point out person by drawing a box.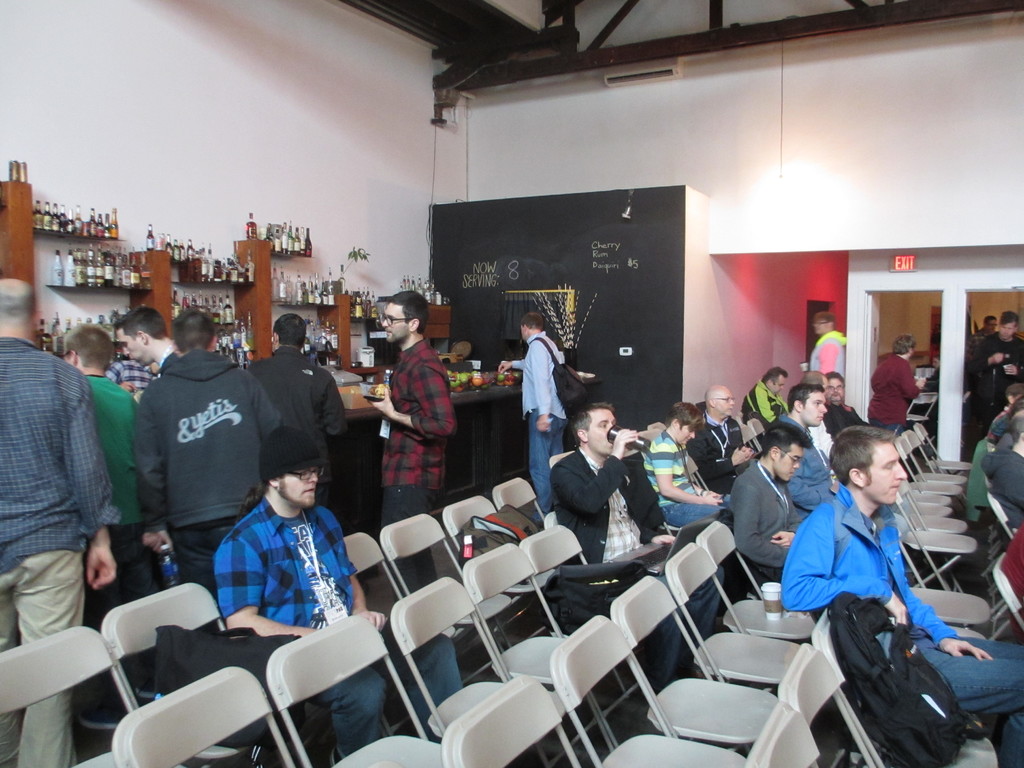
bbox(746, 367, 788, 437).
